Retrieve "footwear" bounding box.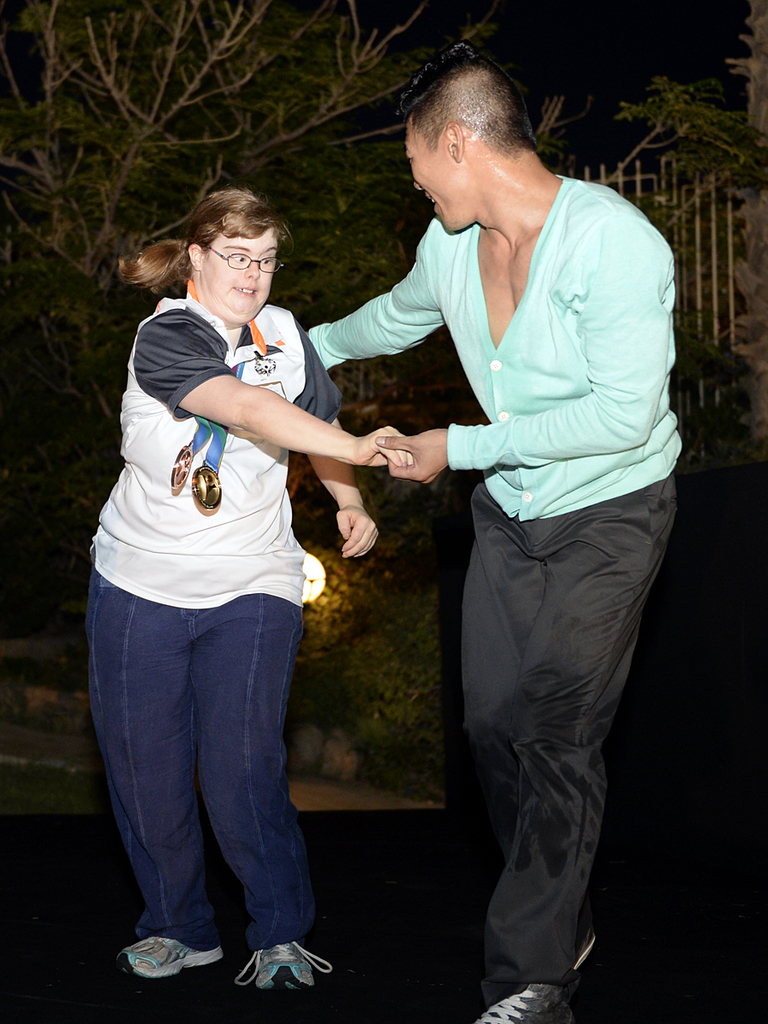
Bounding box: (570,928,598,970).
